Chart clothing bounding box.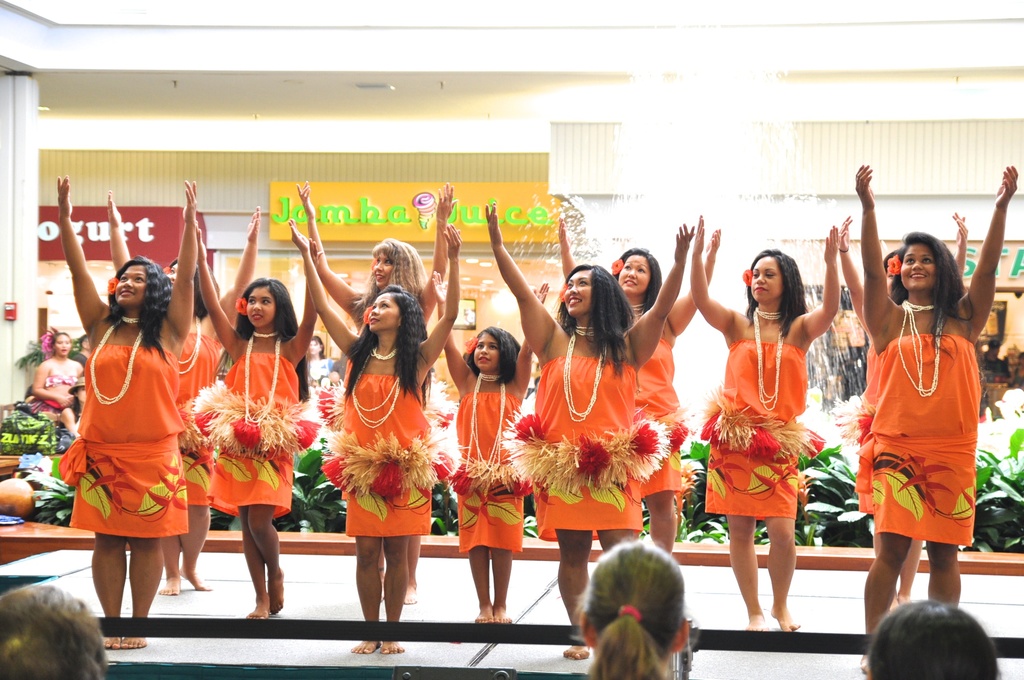
Charted: (left=857, top=343, right=877, bottom=515).
